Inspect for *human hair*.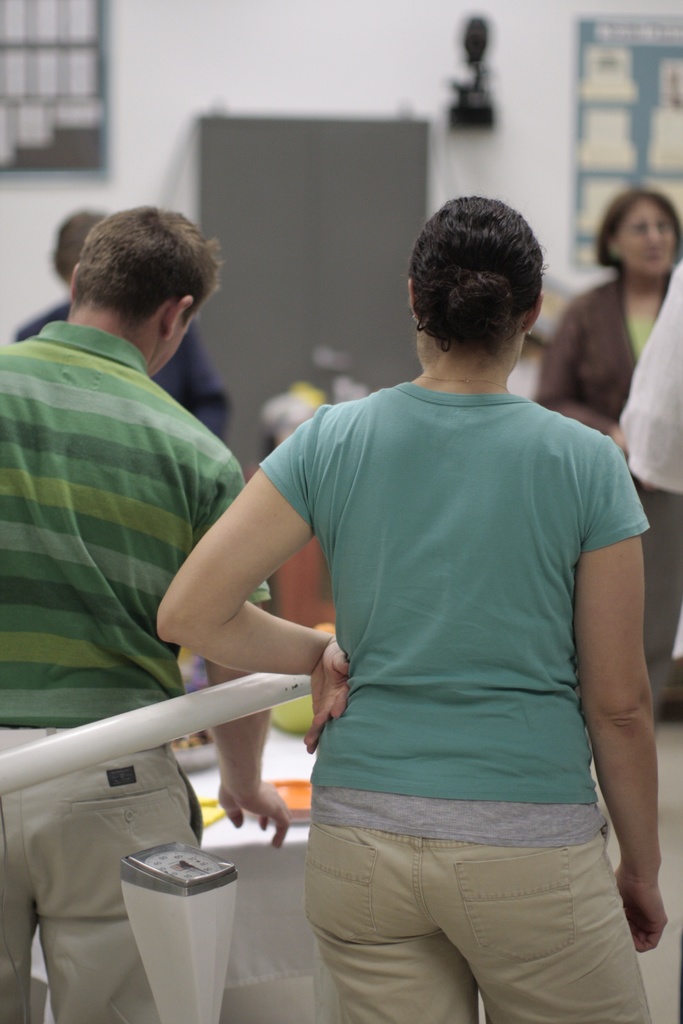
Inspection: (left=595, top=189, right=682, bottom=270).
